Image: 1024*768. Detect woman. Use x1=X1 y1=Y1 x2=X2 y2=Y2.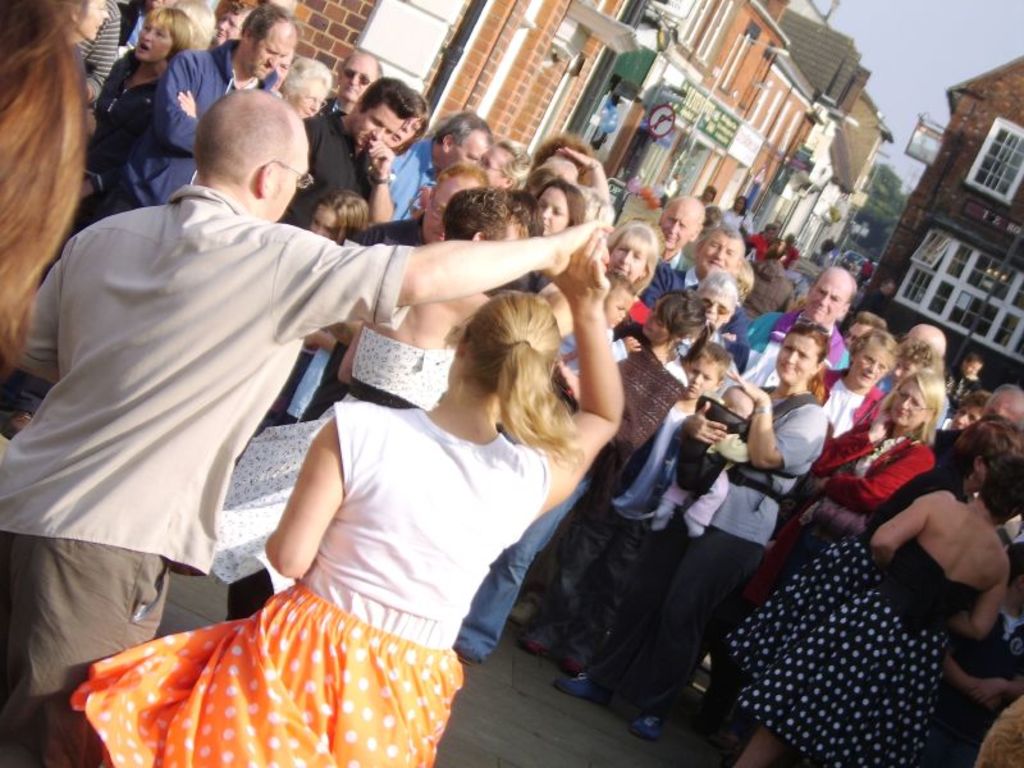
x1=732 y1=360 x2=957 y2=602.
